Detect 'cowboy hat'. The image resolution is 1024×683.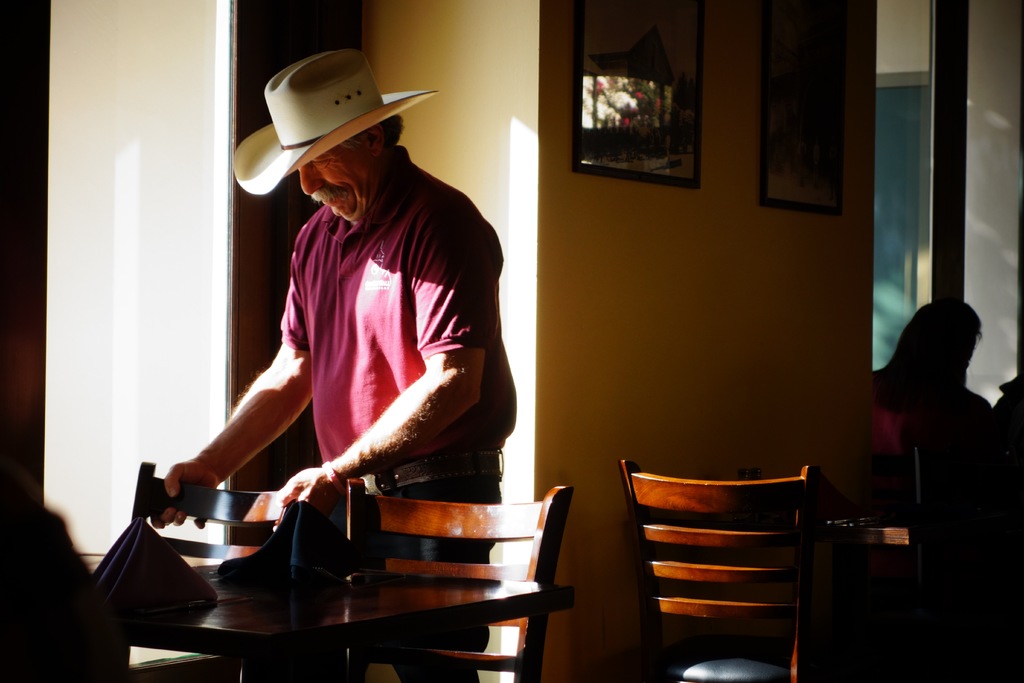
x1=246, y1=39, x2=414, y2=213.
